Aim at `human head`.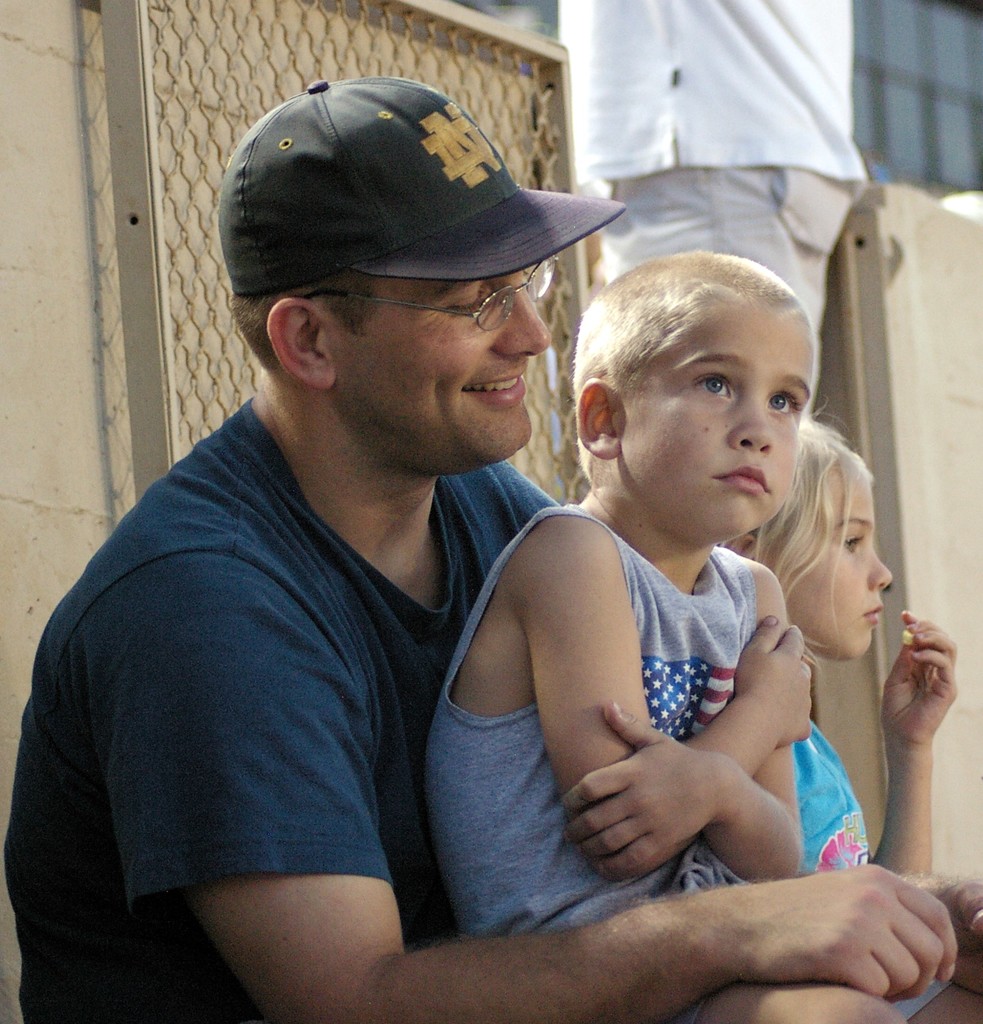
Aimed at region(720, 419, 893, 657).
